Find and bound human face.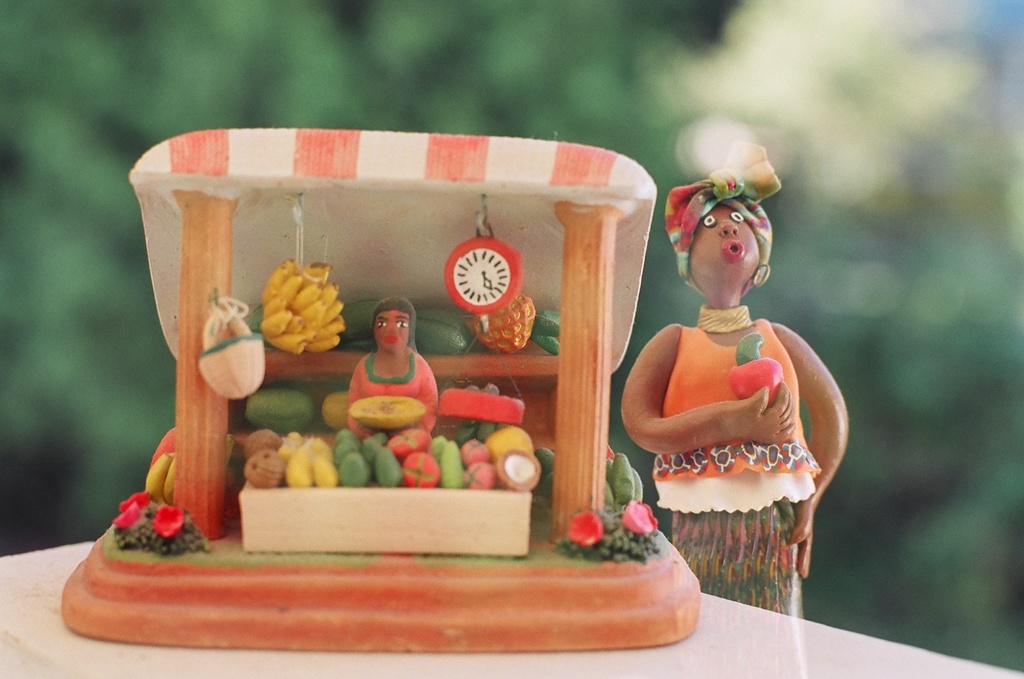
Bound: box=[375, 310, 410, 351].
